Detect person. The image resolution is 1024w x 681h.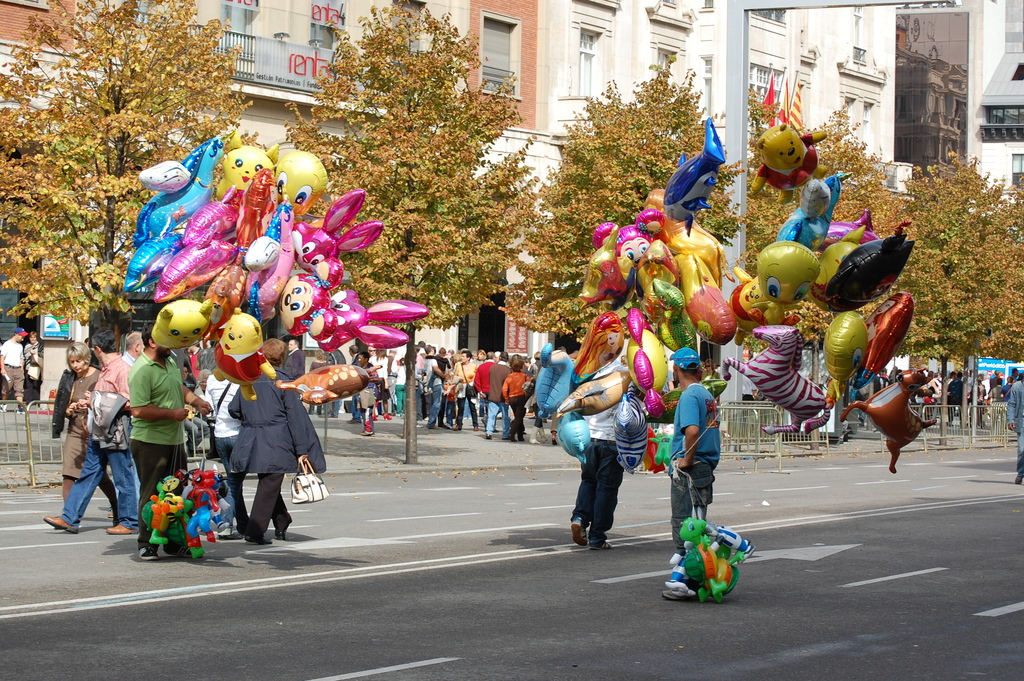
25, 326, 42, 401.
